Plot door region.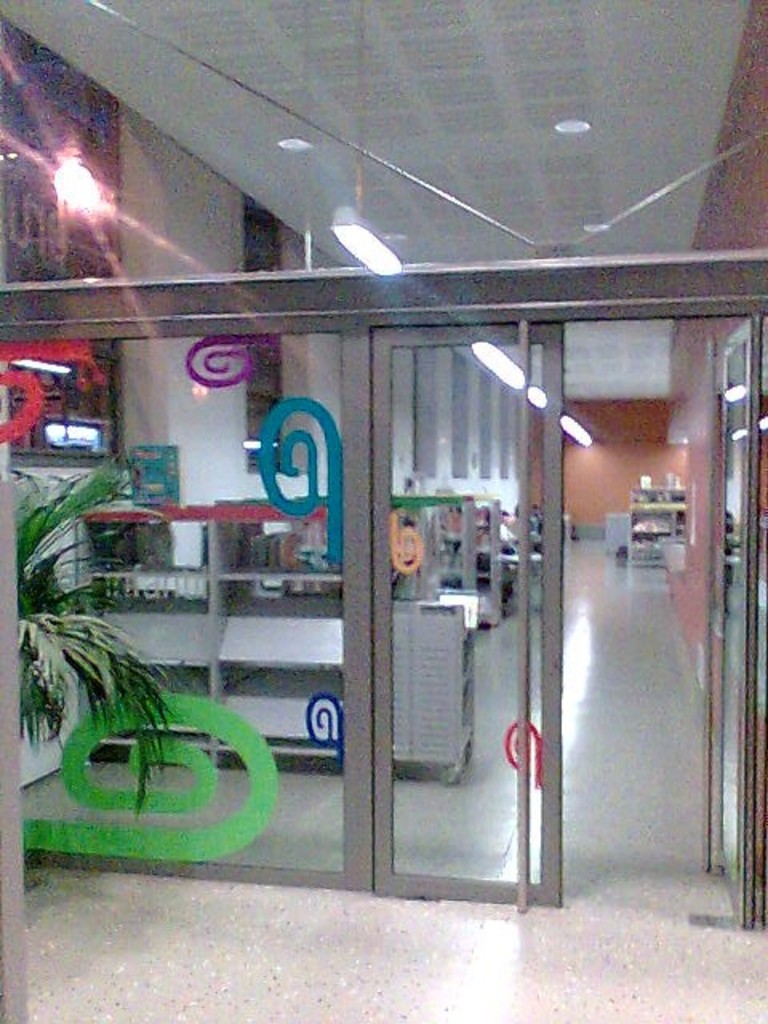
Plotted at (x1=710, y1=318, x2=752, y2=931).
